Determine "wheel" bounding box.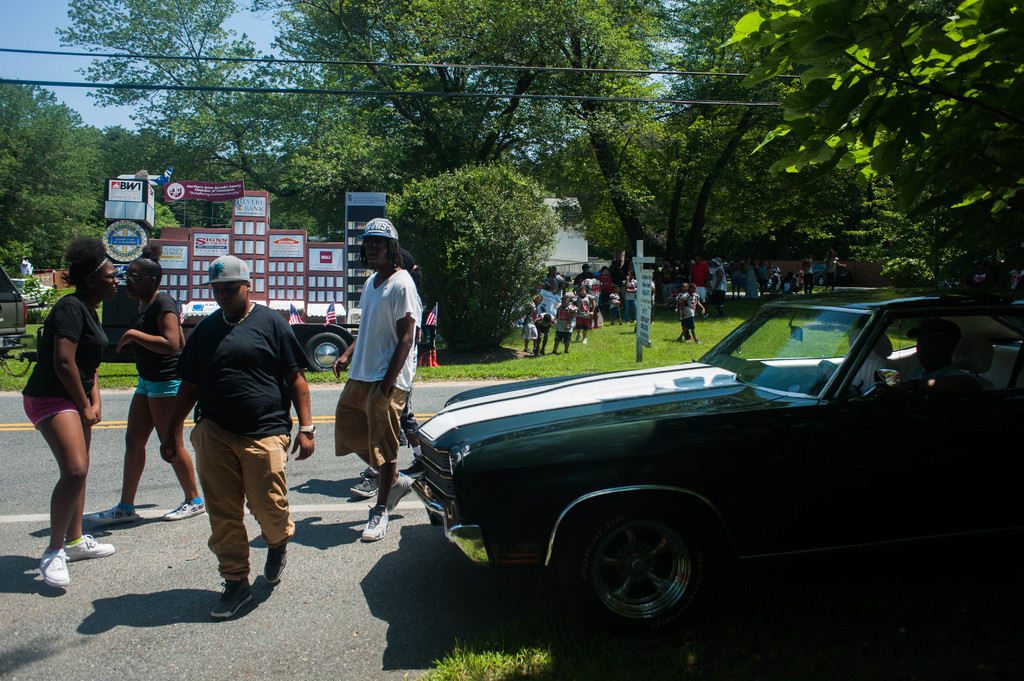
Determined: <bbox>301, 333, 353, 378</bbox>.
